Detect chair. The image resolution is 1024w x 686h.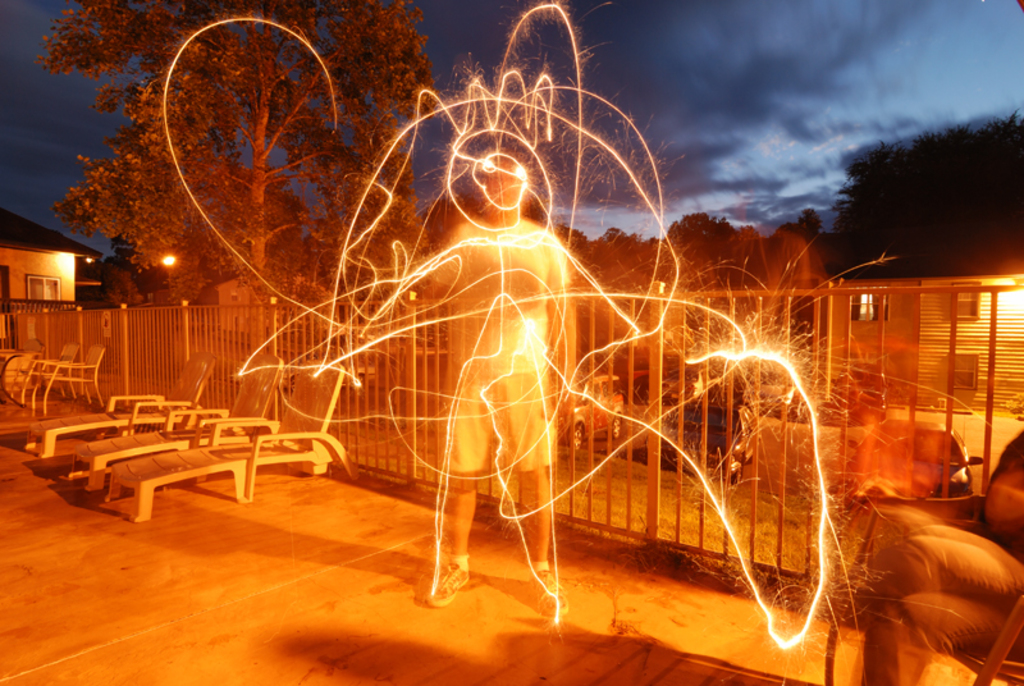
41 334 97 413.
